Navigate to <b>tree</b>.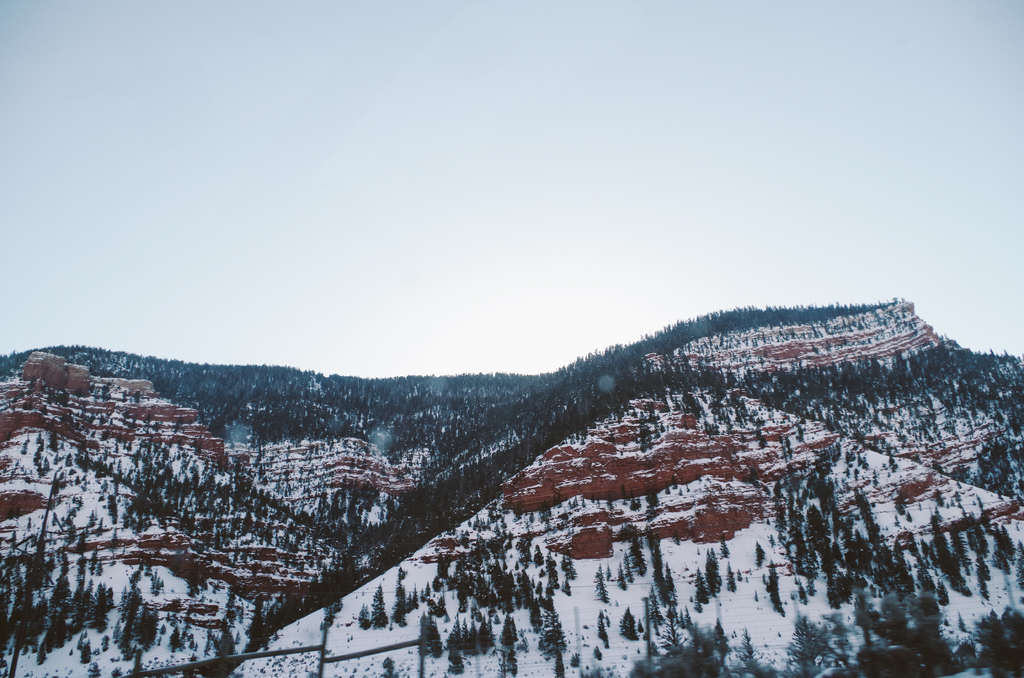
Navigation target: bbox=(723, 535, 733, 558).
